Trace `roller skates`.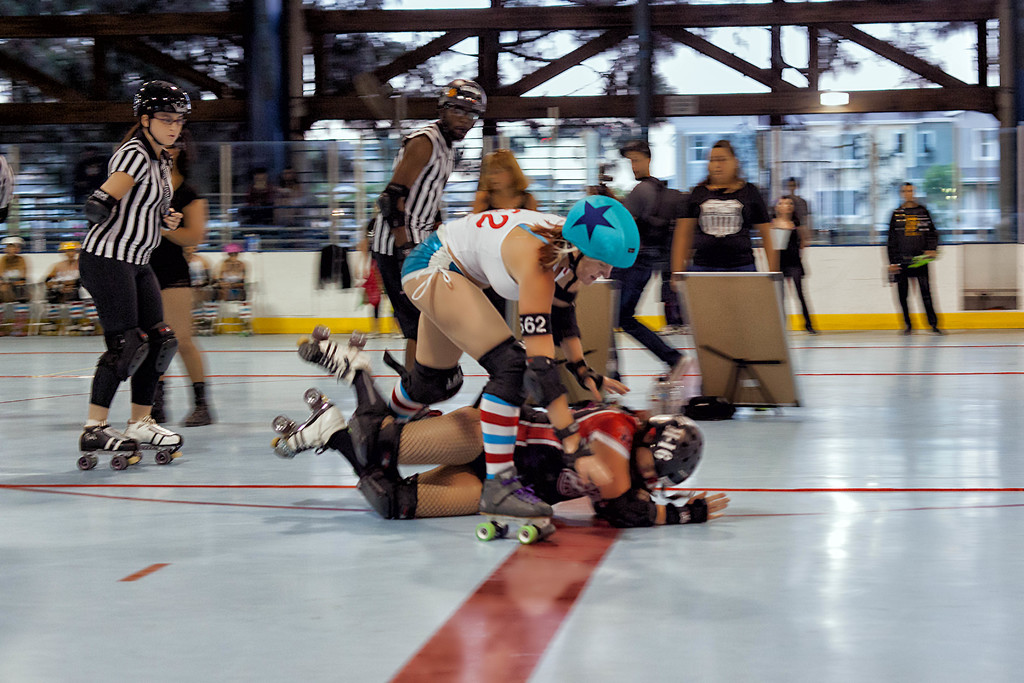
Traced to (272, 387, 348, 457).
